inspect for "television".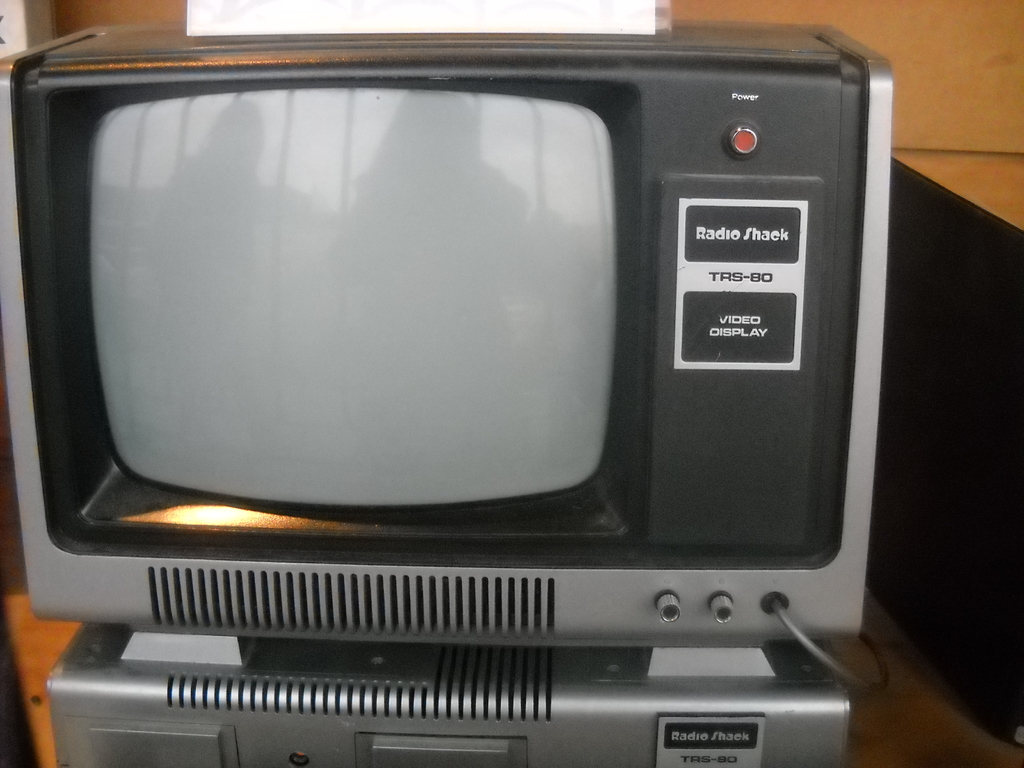
Inspection: select_region(0, 17, 884, 656).
